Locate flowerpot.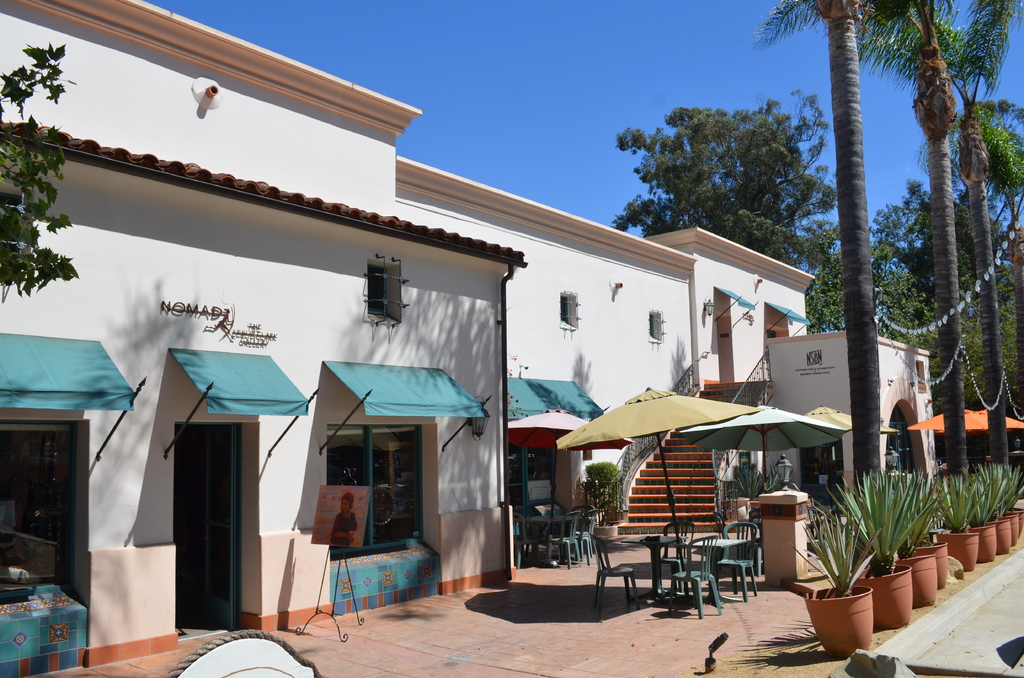
Bounding box: [left=993, top=519, right=1011, bottom=554].
